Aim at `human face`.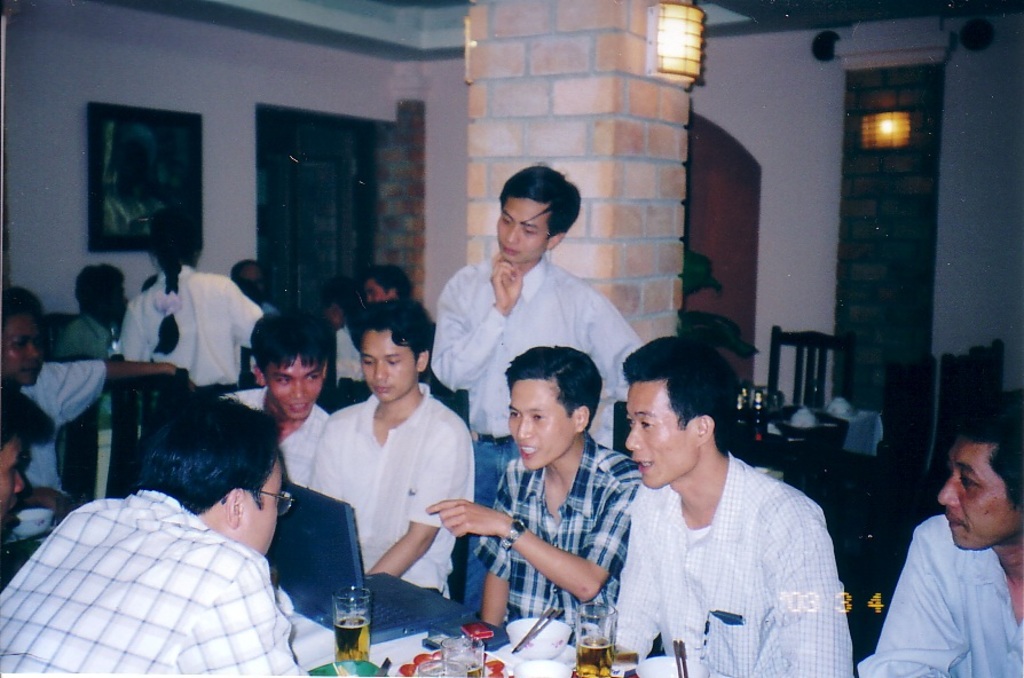
Aimed at {"left": 268, "top": 360, "right": 322, "bottom": 419}.
